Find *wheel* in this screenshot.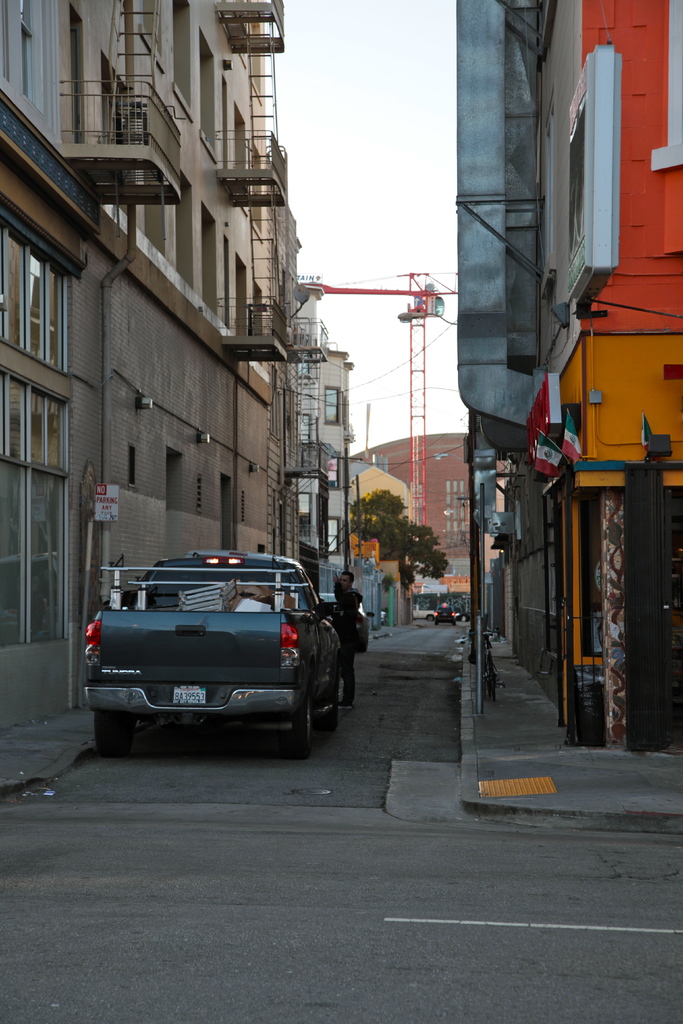
The bounding box for *wheel* is BBox(278, 692, 309, 758).
